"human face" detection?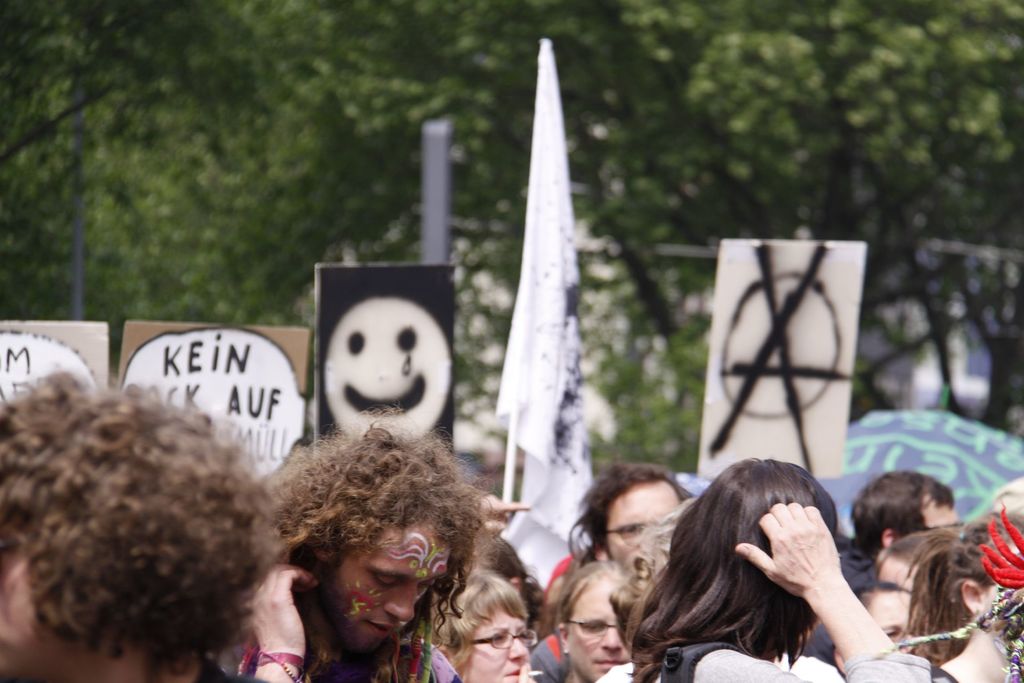
left=470, top=608, right=524, bottom=682
